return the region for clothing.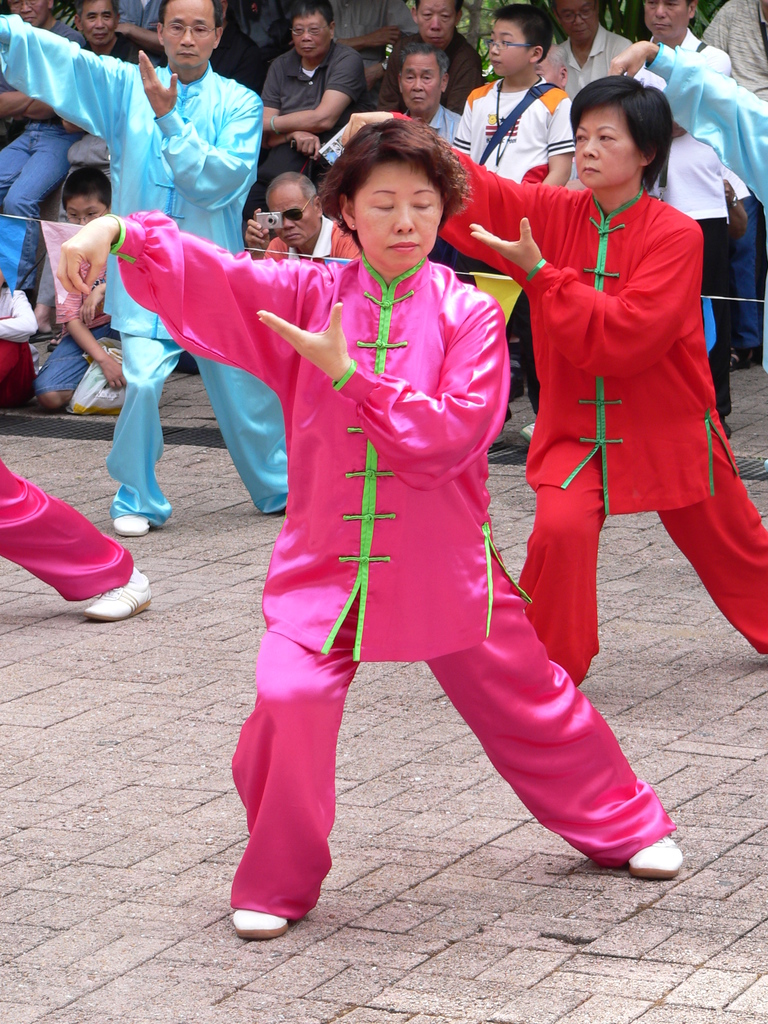
box(400, 102, 463, 148).
